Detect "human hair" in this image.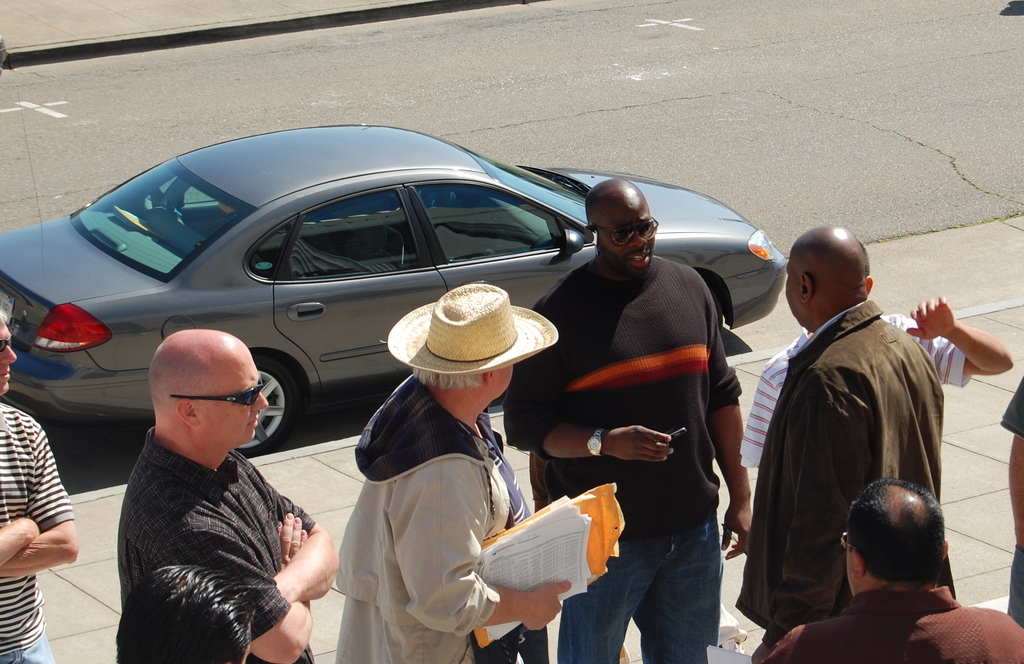
Detection: 0 311 8 326.
